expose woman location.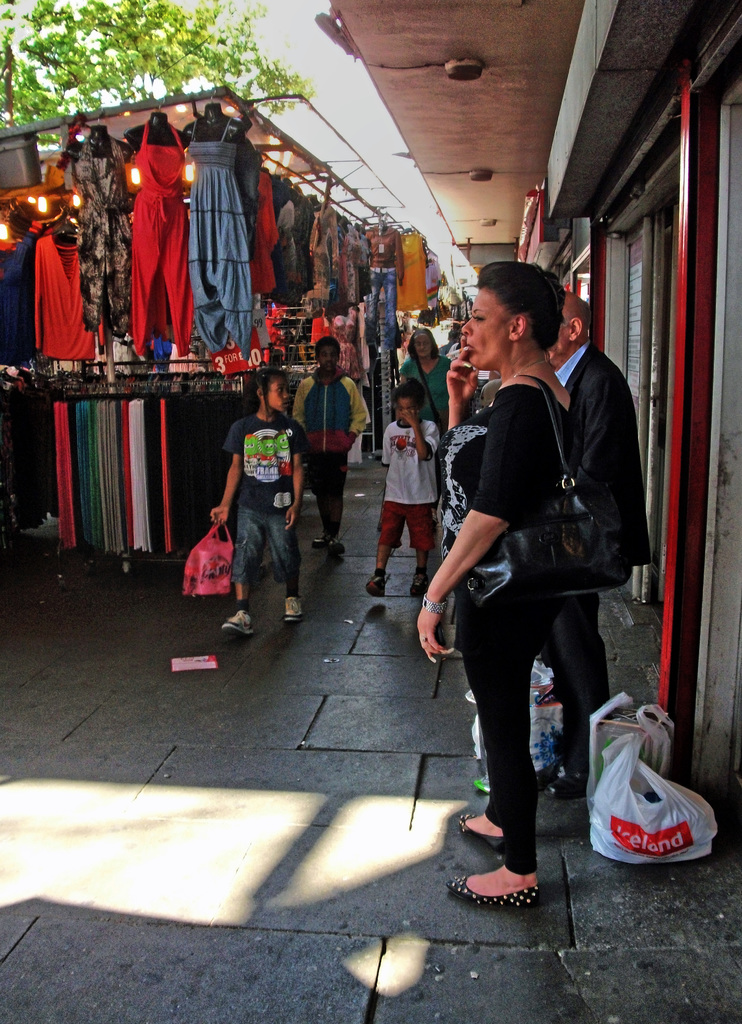
Exposed at [x1=393, y1=323, x2=463, y2=435].
